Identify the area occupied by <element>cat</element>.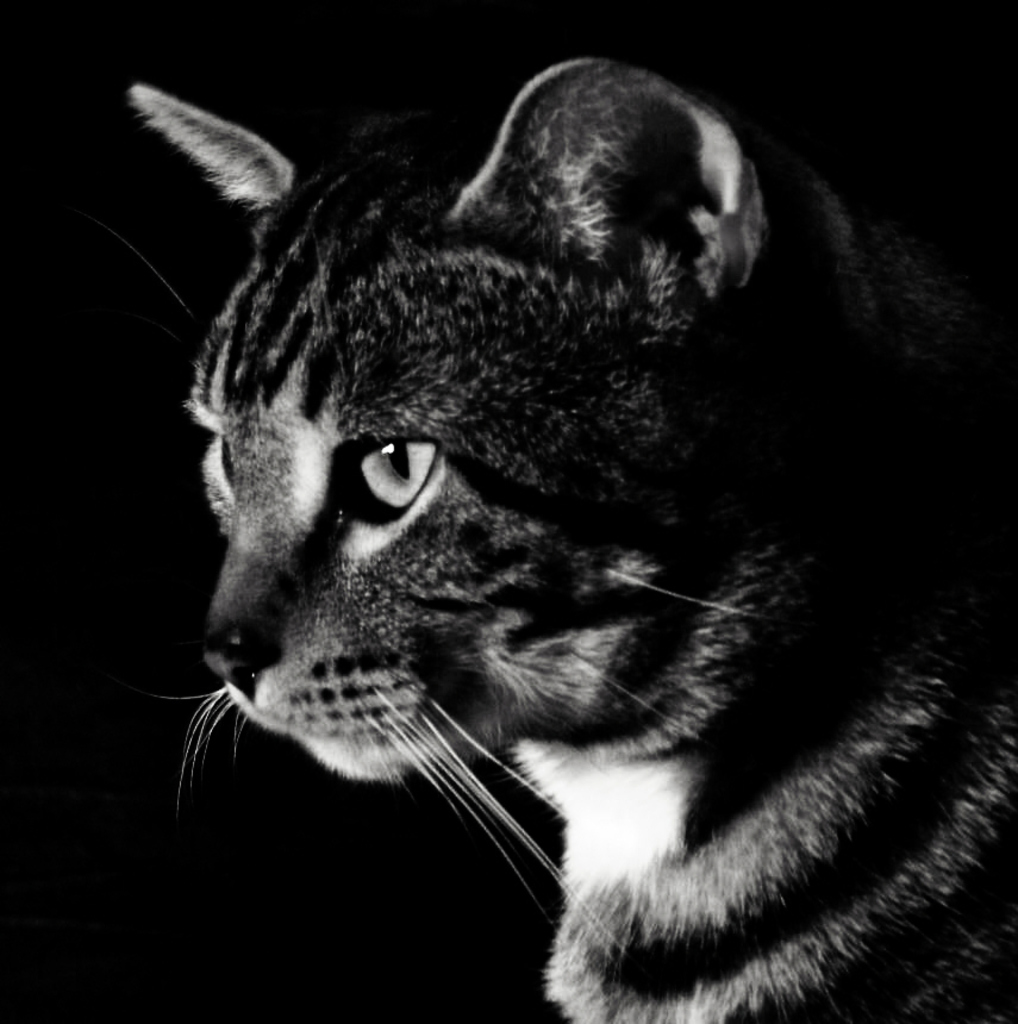
Area: BBox(90, 52, 1017, 1023).
